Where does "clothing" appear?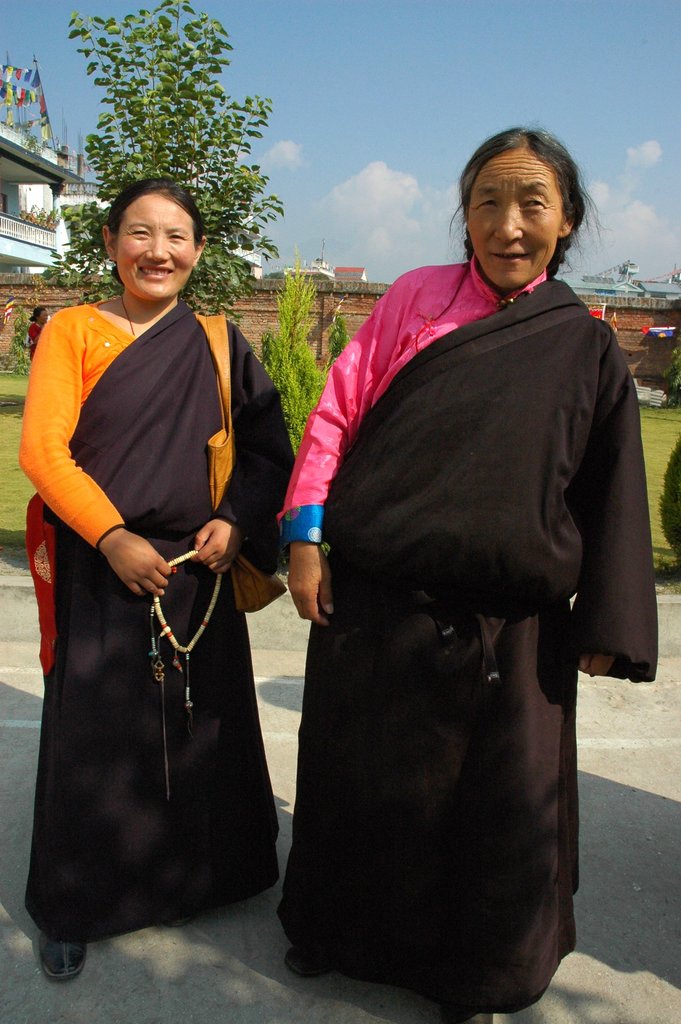
Appears at <region>14, 290, 297, 942</region>.
